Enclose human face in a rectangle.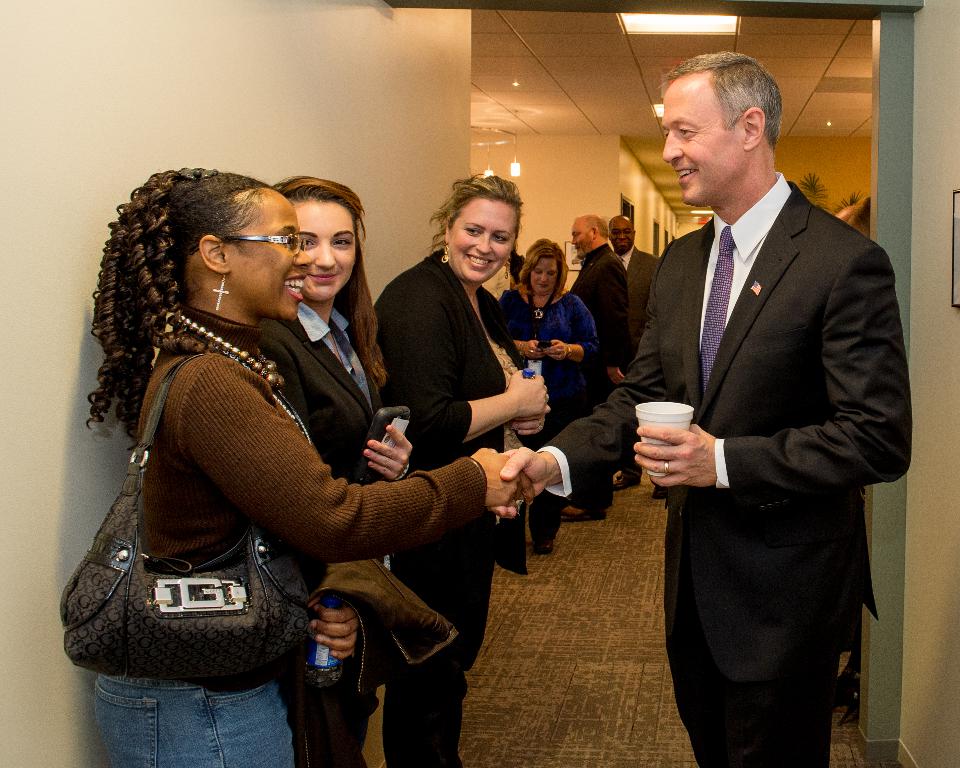
locate(661, 71, 746, 208).
